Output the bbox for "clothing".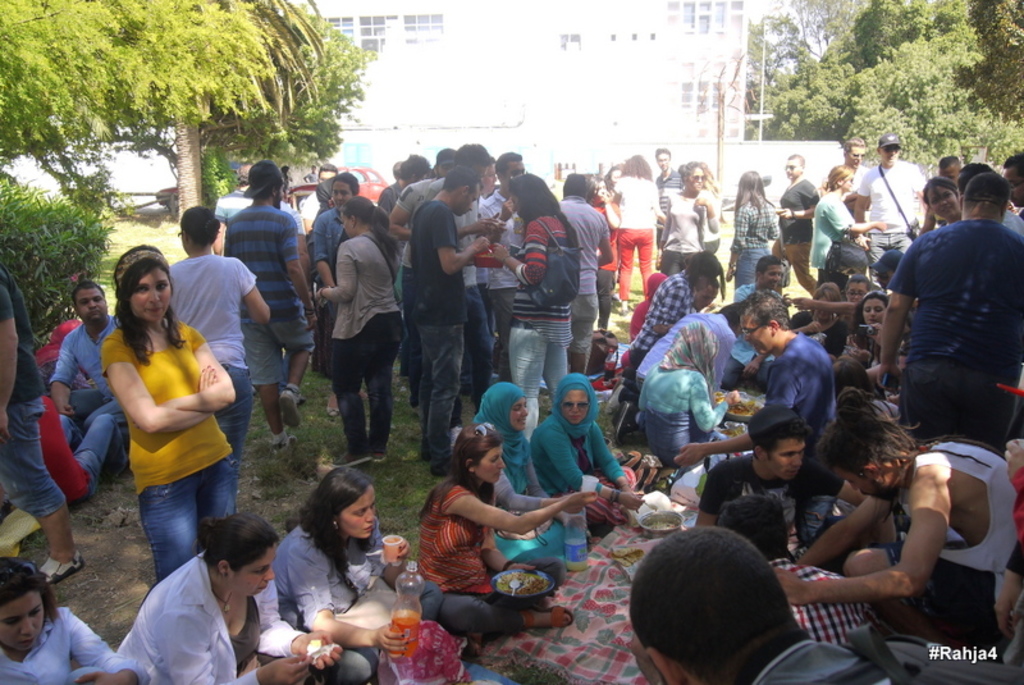
{"x1": 883, "y1": 222, "x2": 1023, "y2": 448}.
